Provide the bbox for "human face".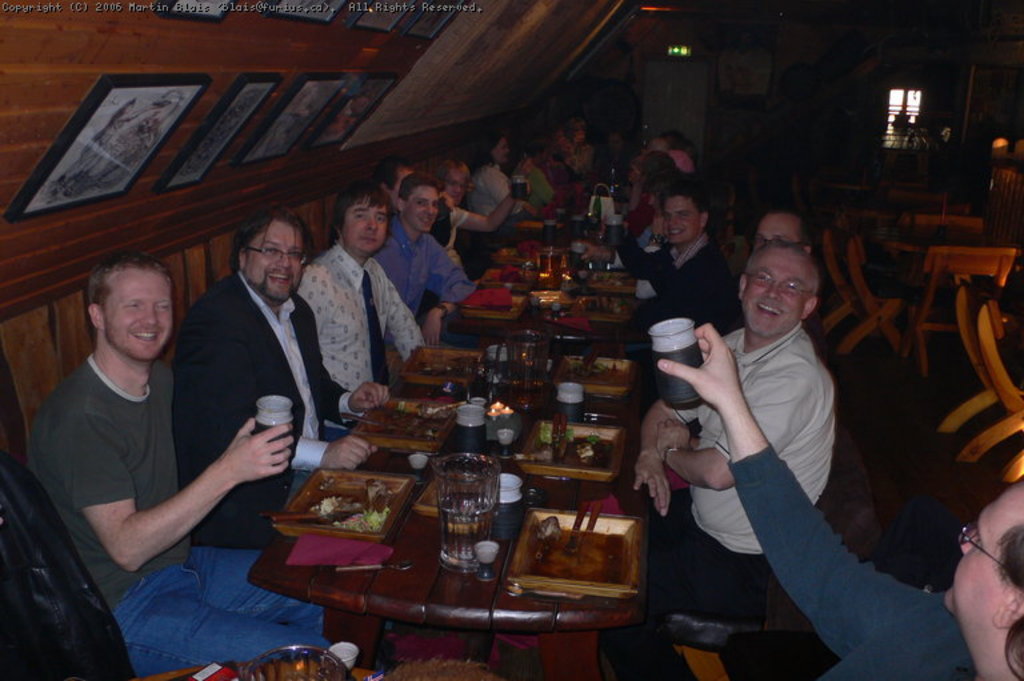
crop(493, 136, 509, 161).
